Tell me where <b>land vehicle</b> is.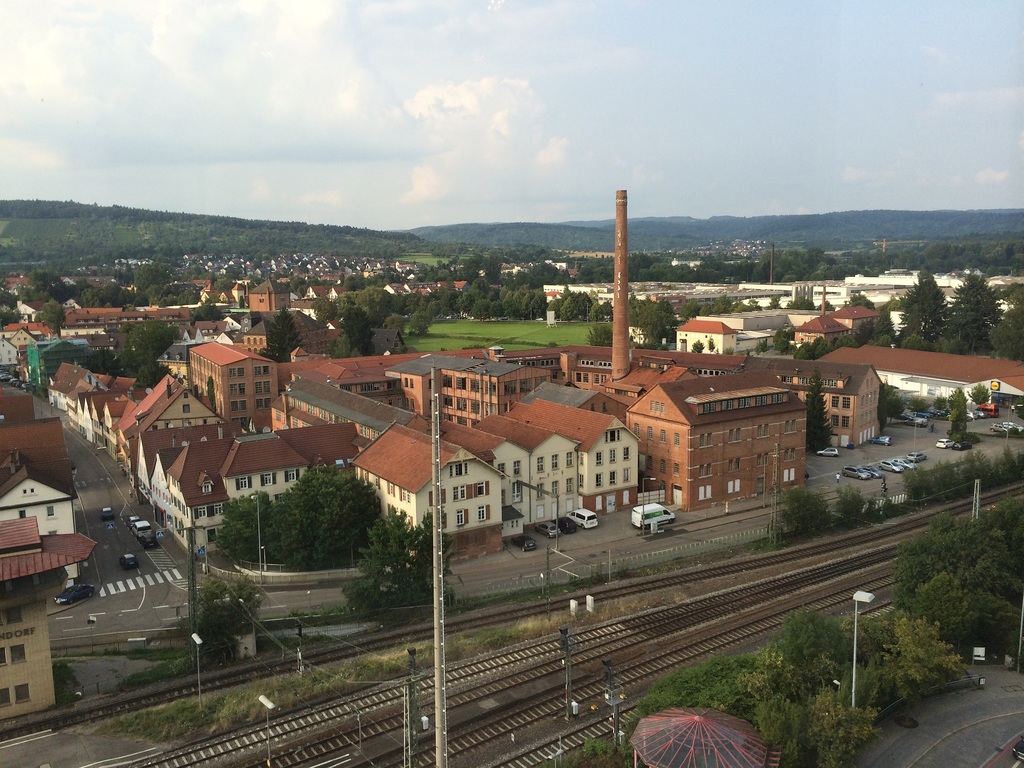
<b>land vehicle</b> is at pyautogui.locateOnScreen(130, 518, 152, 538).
